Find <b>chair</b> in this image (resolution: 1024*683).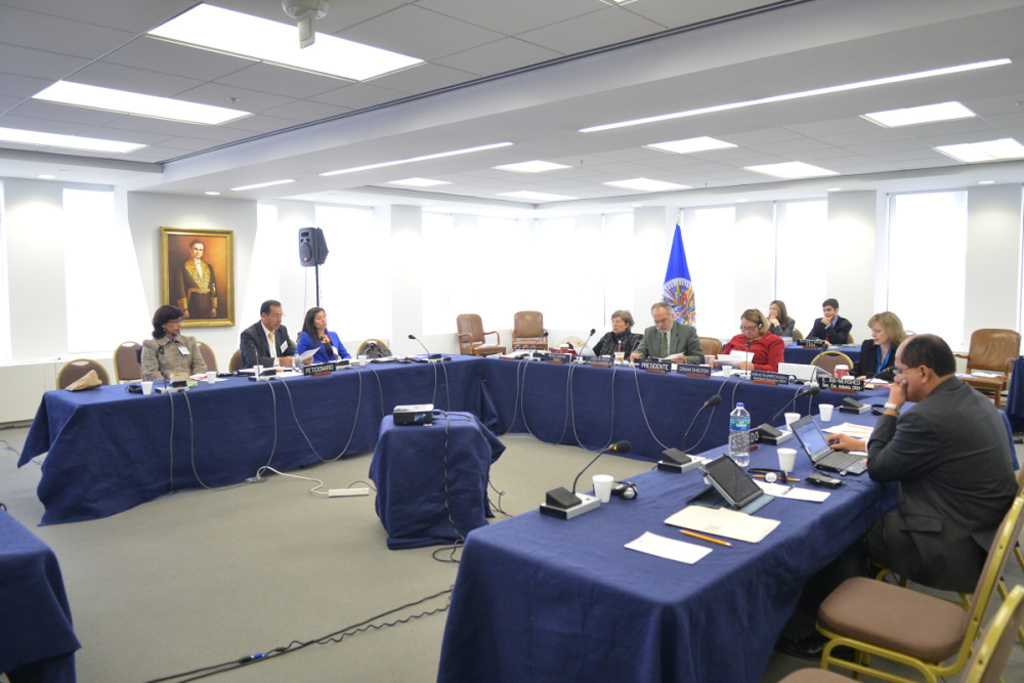
949, 325, 1023, 409.
